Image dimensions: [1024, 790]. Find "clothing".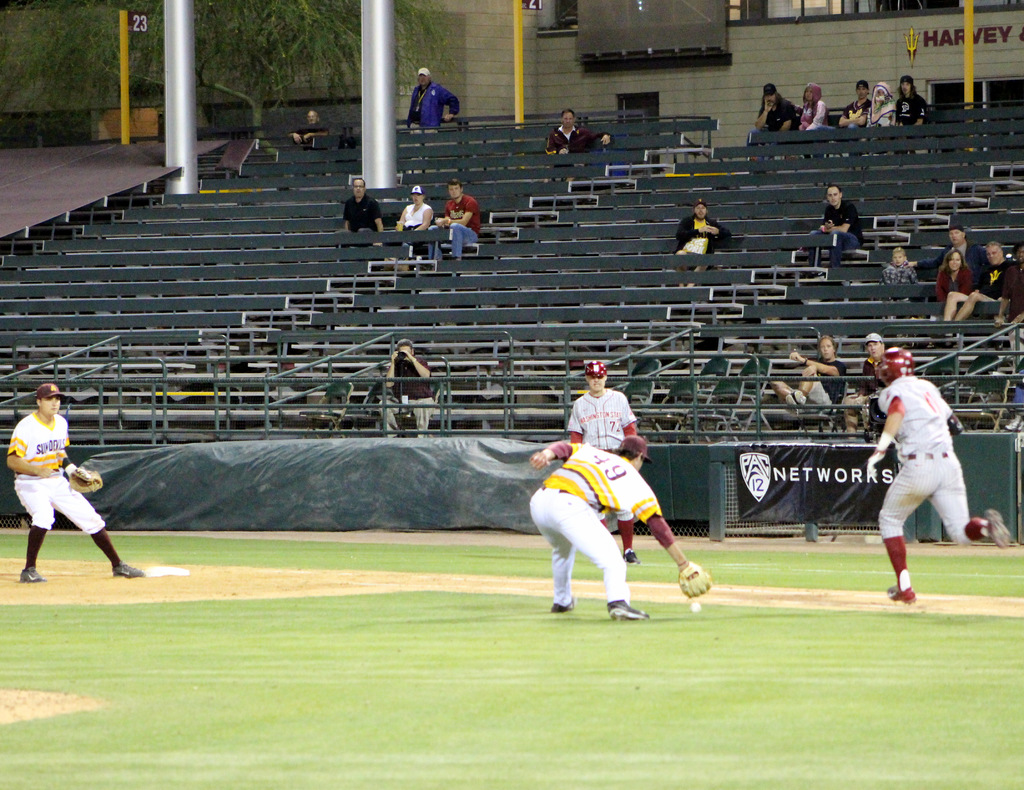
bbox=[932, 261, 980, 310].
